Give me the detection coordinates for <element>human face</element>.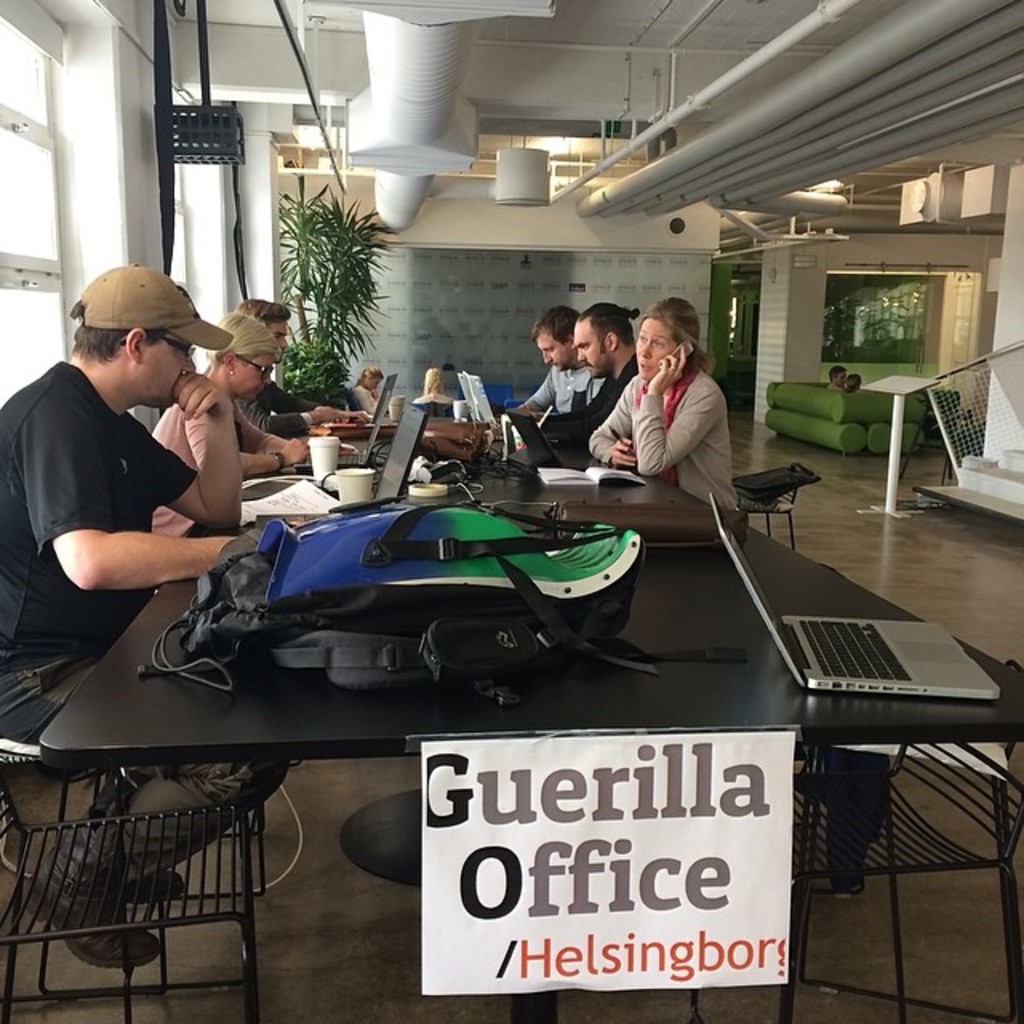
[270,320,291,363].
